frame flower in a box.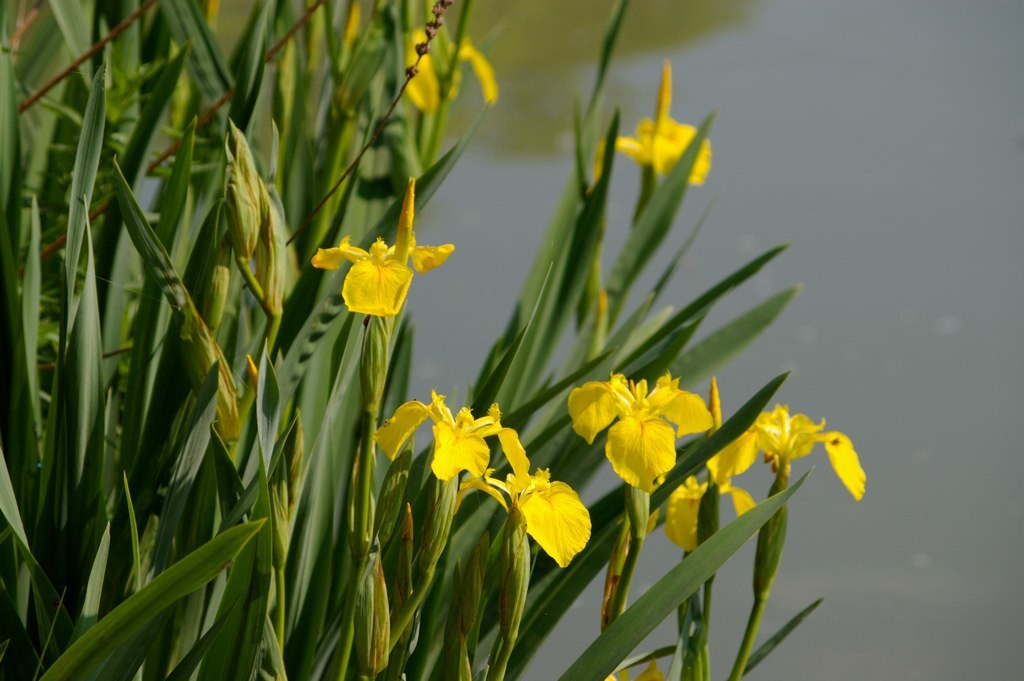
{"left": 567, "top": 371, "right": 715, "bottom": 490}.
